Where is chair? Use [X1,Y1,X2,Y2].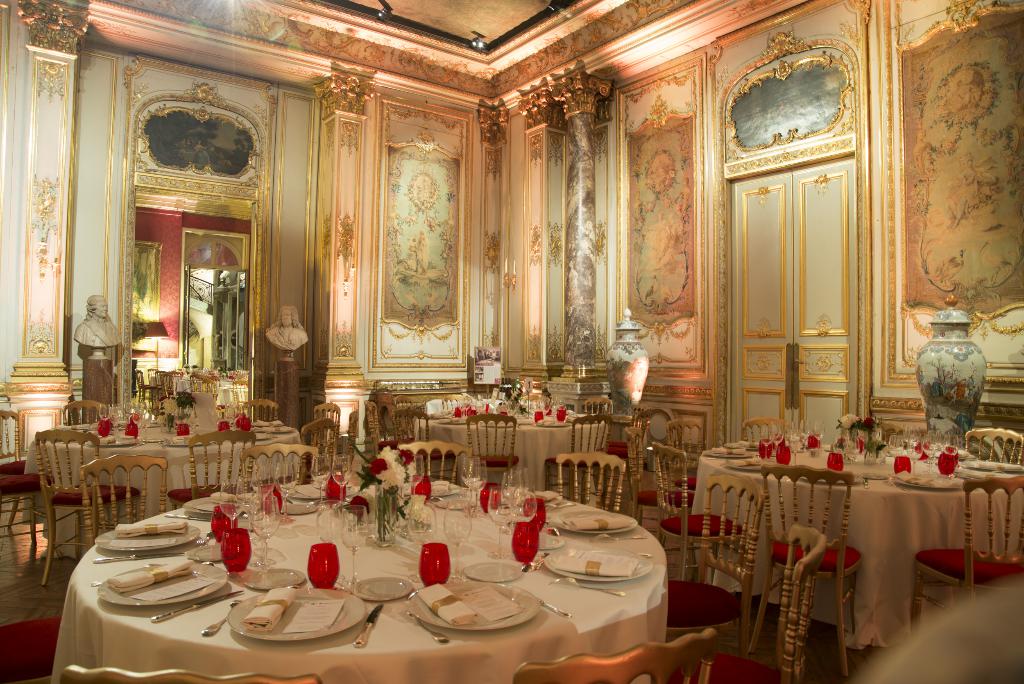
[0,616,63,681].
